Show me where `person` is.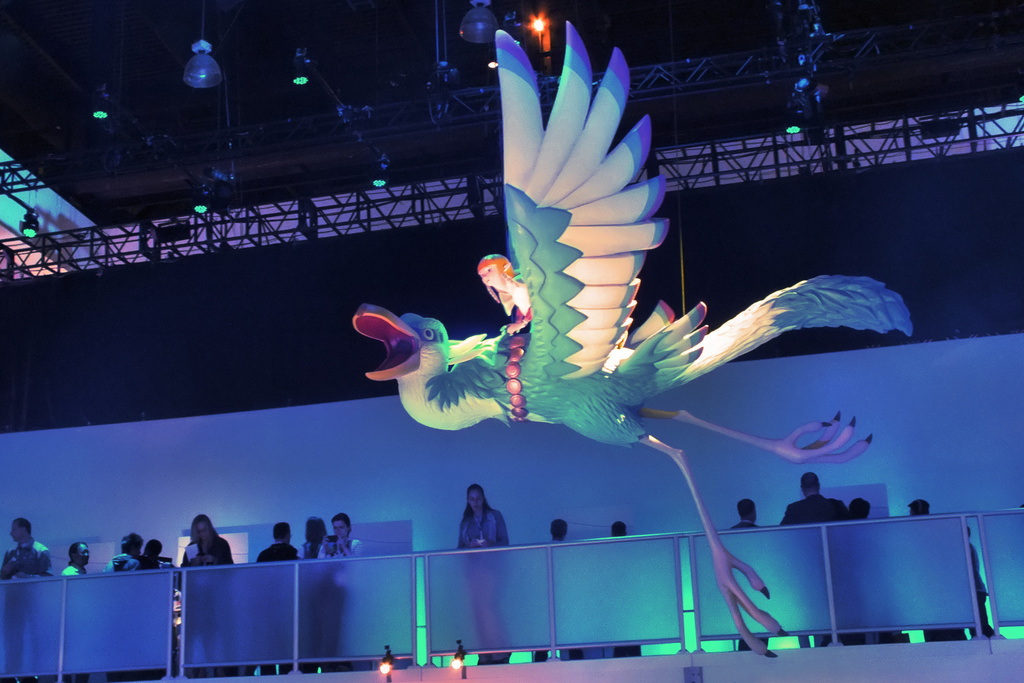
`person` is at detection(968, 519, 1003, 638).
